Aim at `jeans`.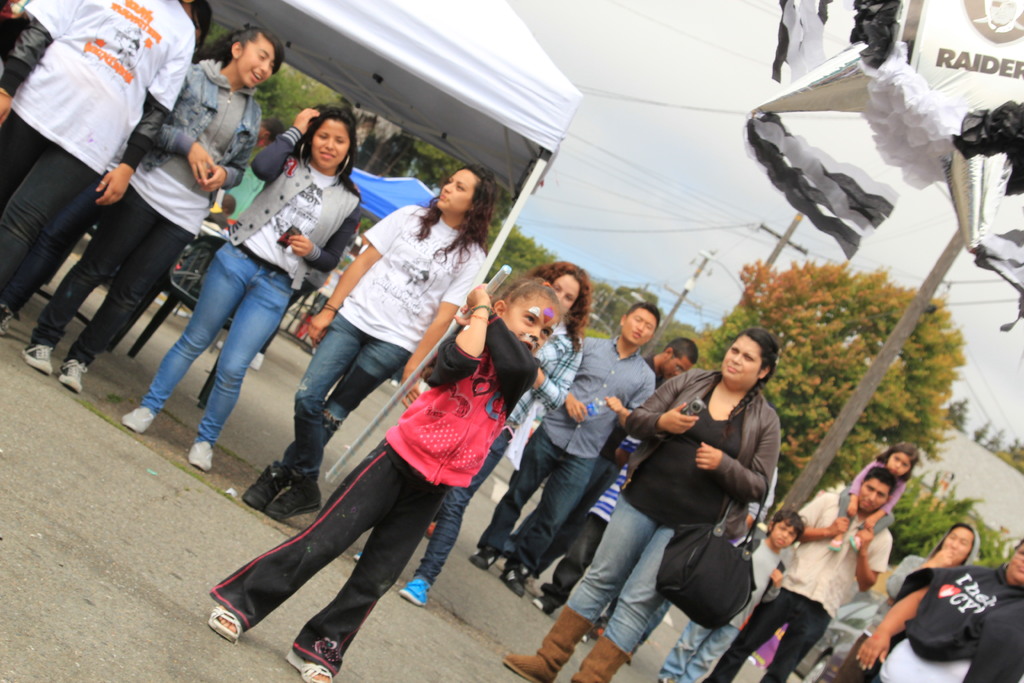
Aimed at box(2, 110, 106, 295).
